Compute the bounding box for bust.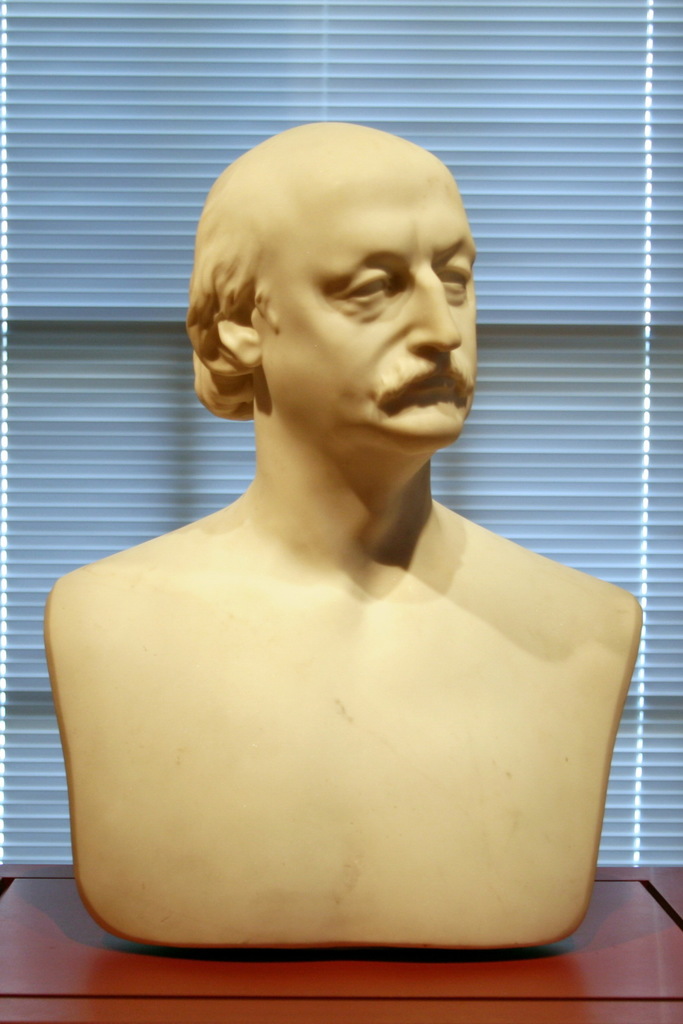
select_region(44, 121, 642, 947).
